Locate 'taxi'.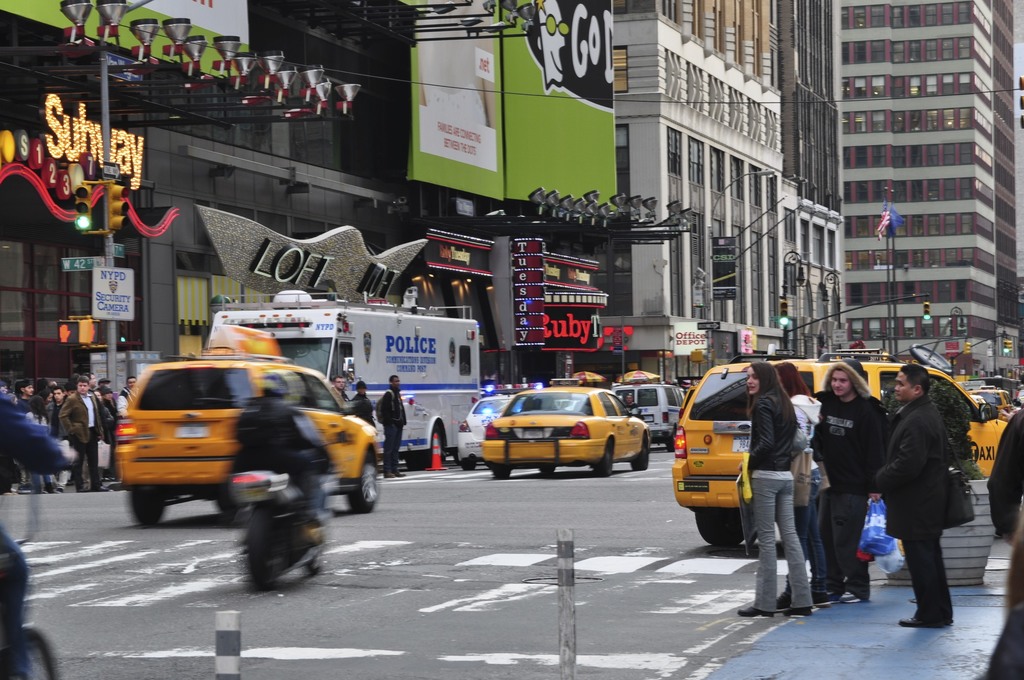
Bounding box: crop(116, 323, 380, 530).
